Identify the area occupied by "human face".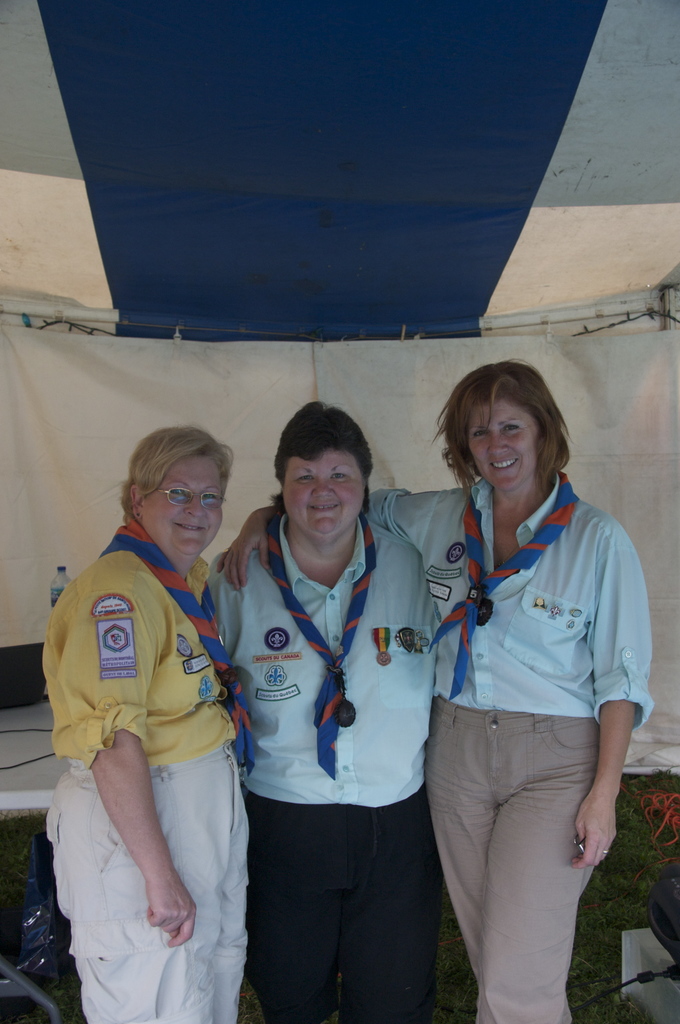
Area: locate(273, 438, 376, 556).
